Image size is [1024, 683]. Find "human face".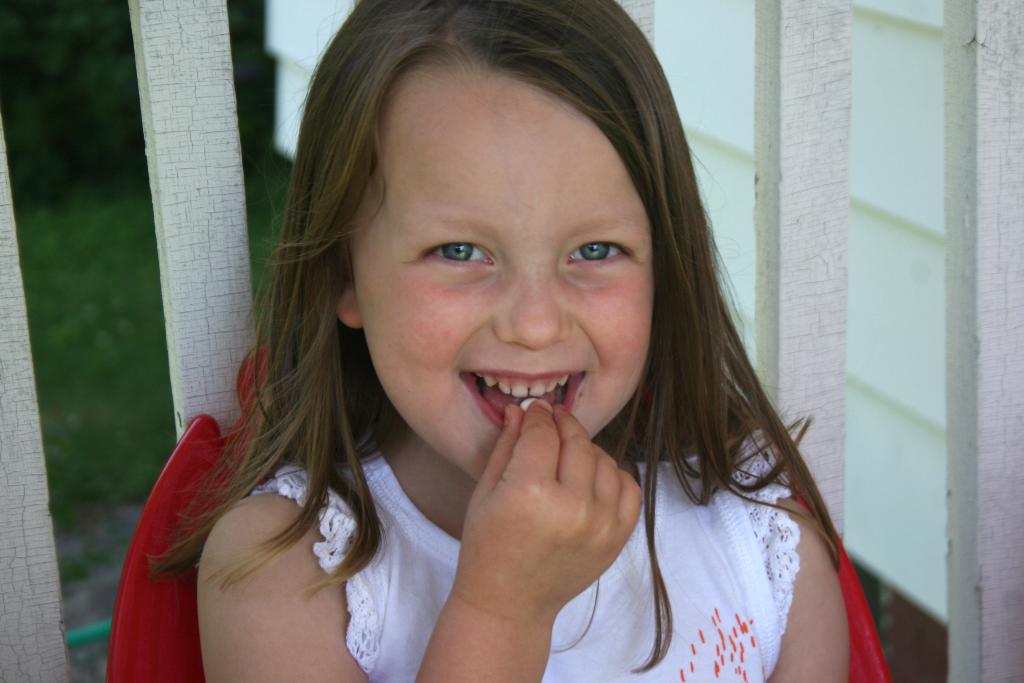
351 66 652 481.
